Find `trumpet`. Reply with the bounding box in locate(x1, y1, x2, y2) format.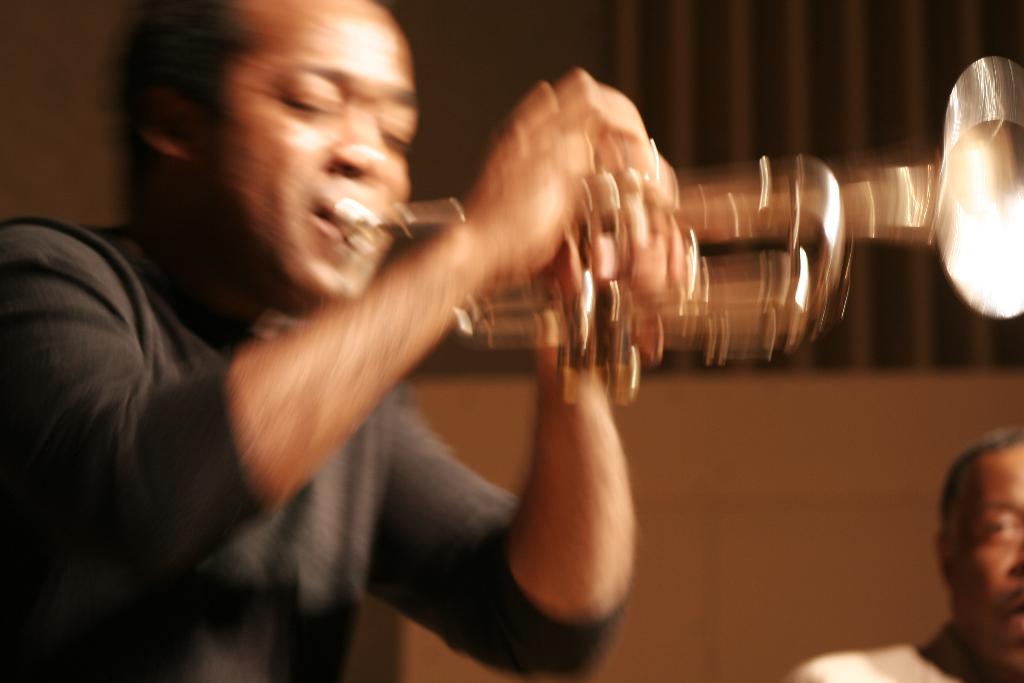
locate(335, 56, 1023, 313).
